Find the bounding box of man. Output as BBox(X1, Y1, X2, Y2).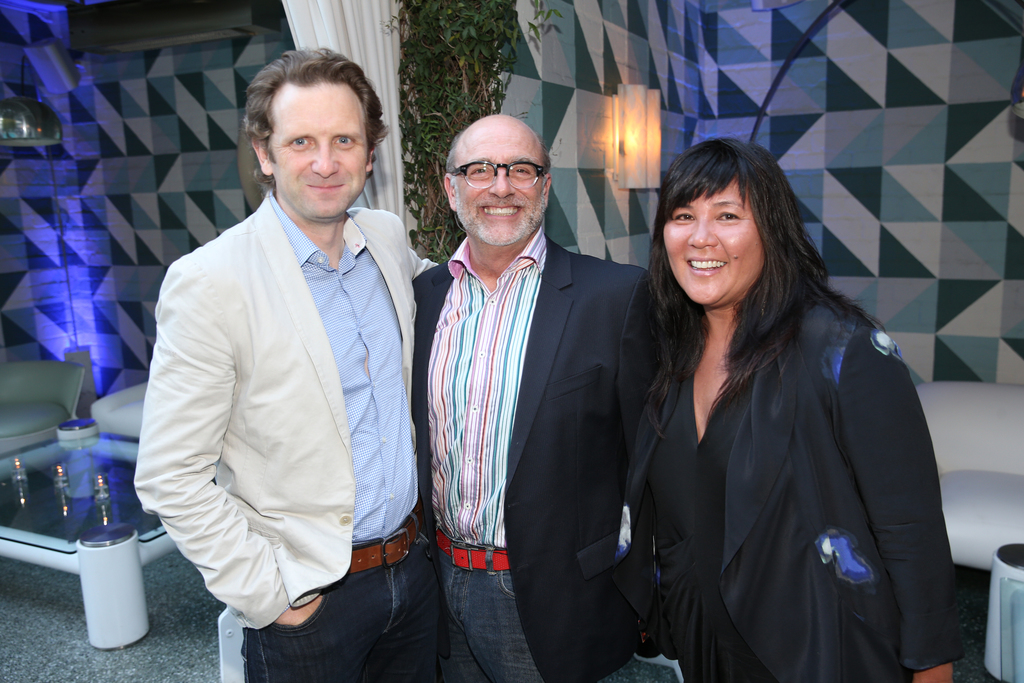
BBox(413, 109, 662, 682).
